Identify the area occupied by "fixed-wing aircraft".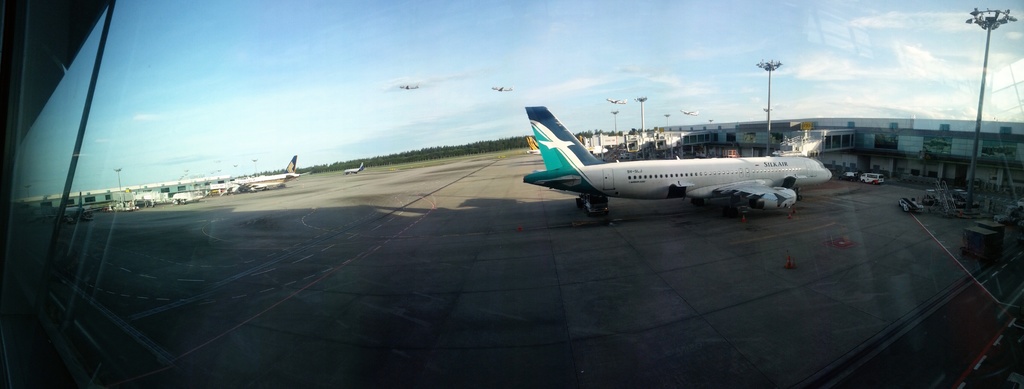
Area: bbox(530, 135, 607, 157).
